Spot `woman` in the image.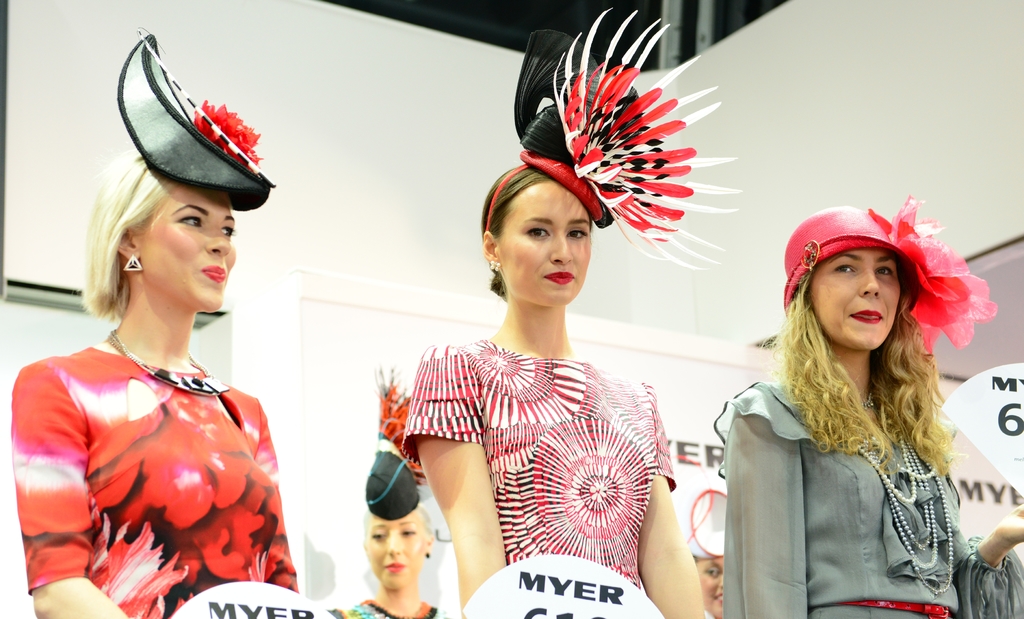
`woman` found at <region>10, 31, 299, 618</region>.
